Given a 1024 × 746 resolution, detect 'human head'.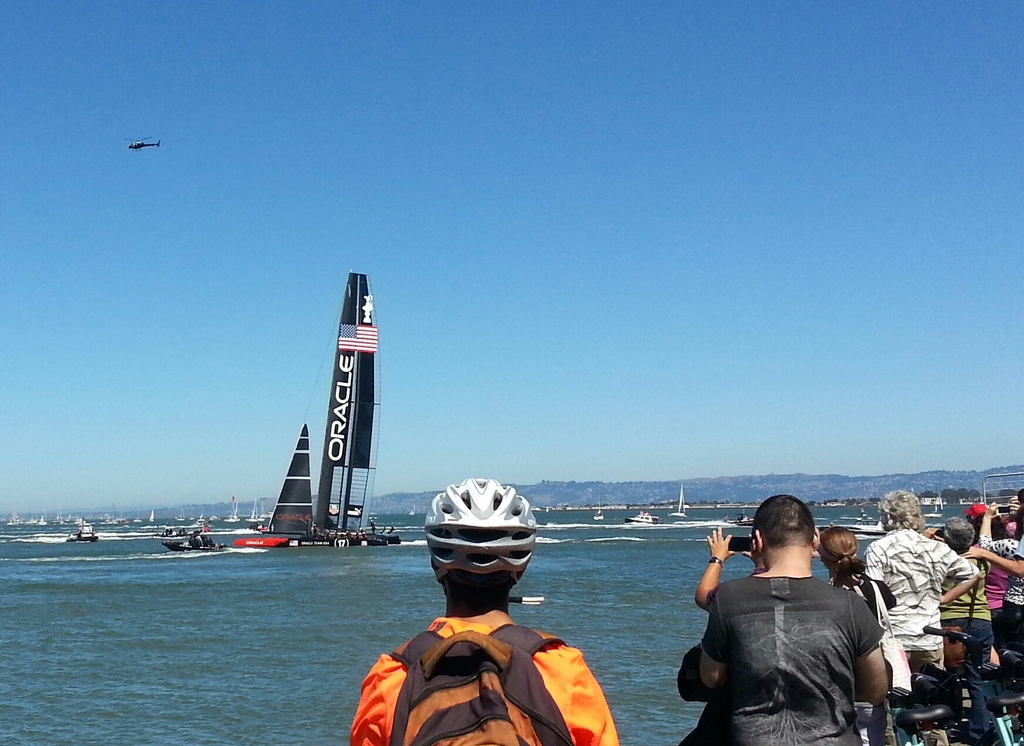
[428,479,536,604].
